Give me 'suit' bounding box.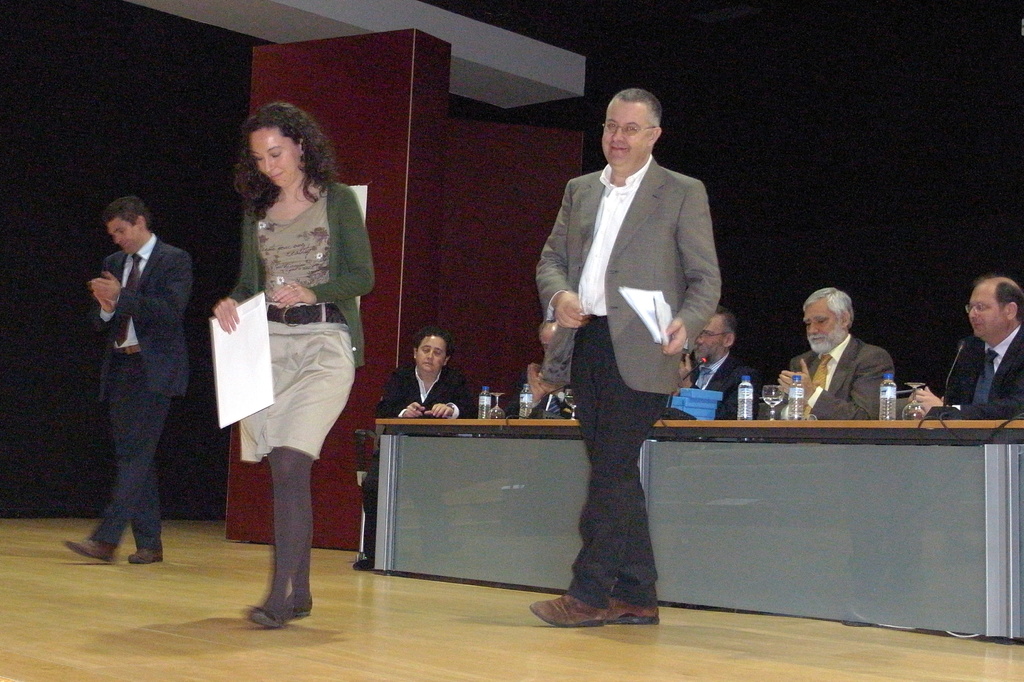
pyautogui.locateOnScreen(785, 341, 899, 422).
